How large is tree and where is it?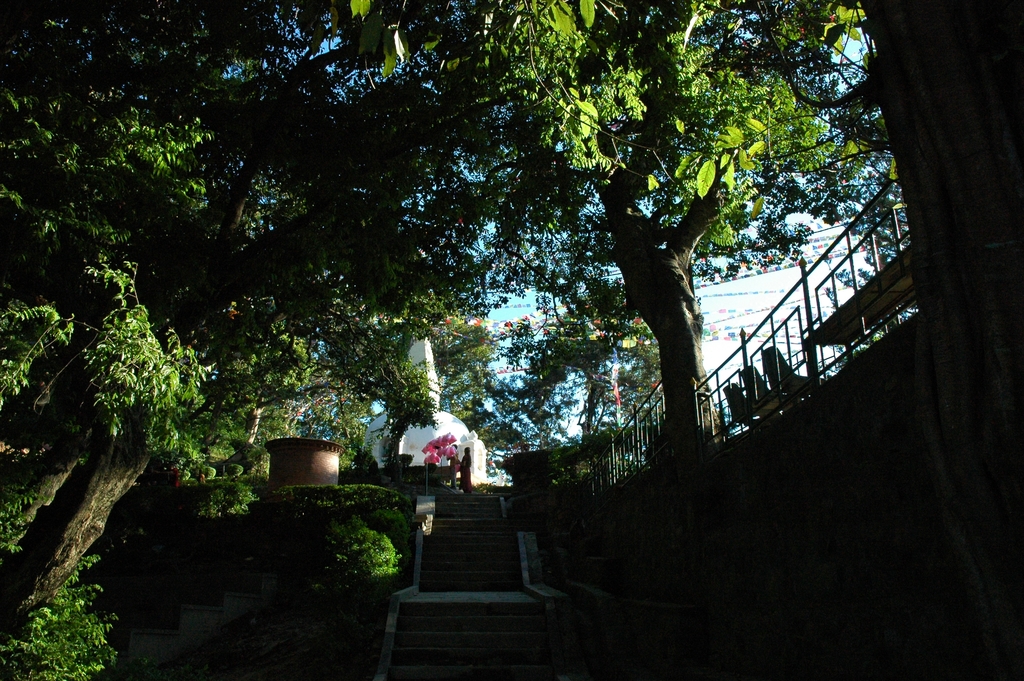
Bounding box: (left=0, top=0, right=596, bottom=680).
